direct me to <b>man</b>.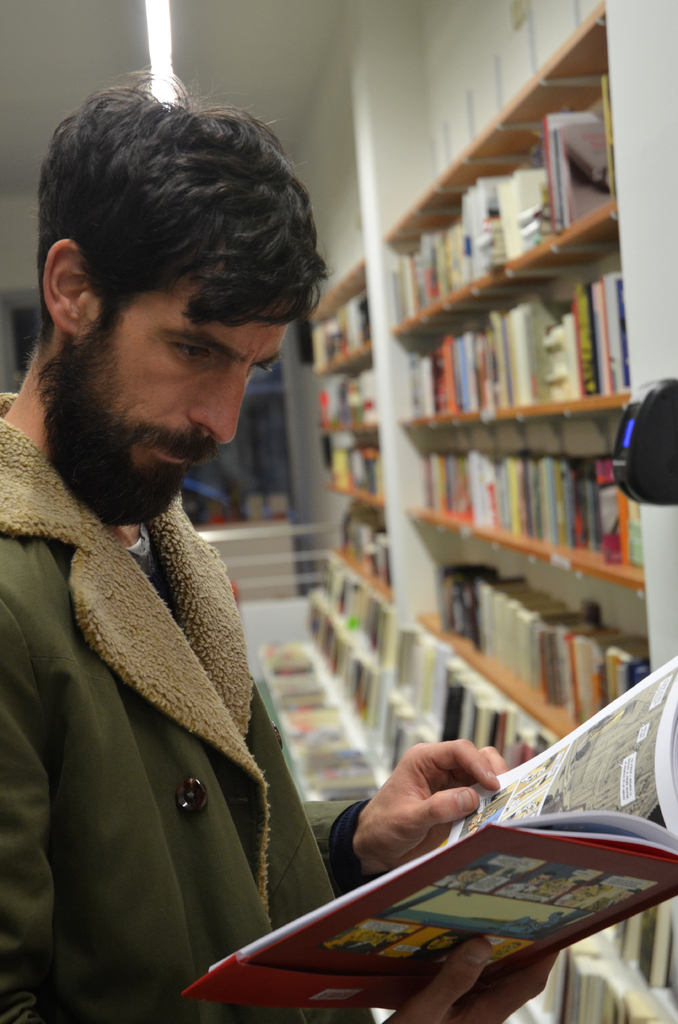
Direction: rect(0, 60, 560, 1023).
